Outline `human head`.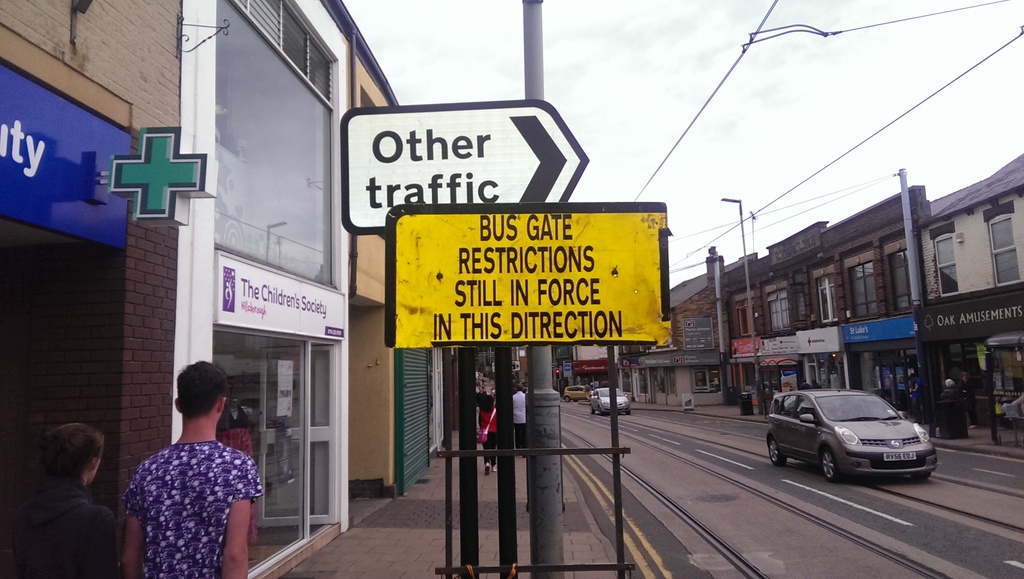
Outline: left=23, top=430, right=100, bottom=498.
